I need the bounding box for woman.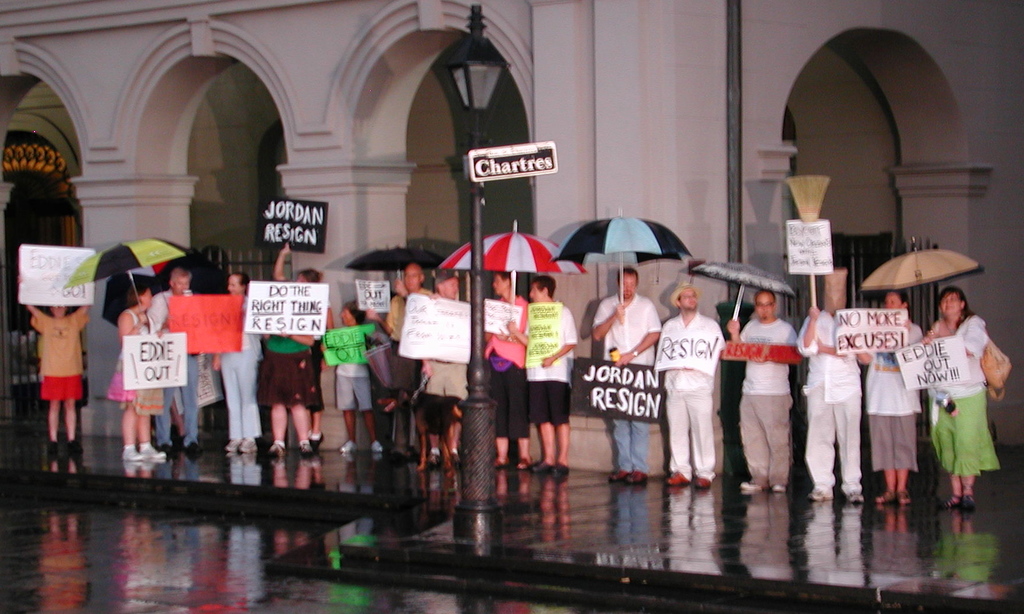
Here it is: [left=106, top=280, right=170, bottom=464].
